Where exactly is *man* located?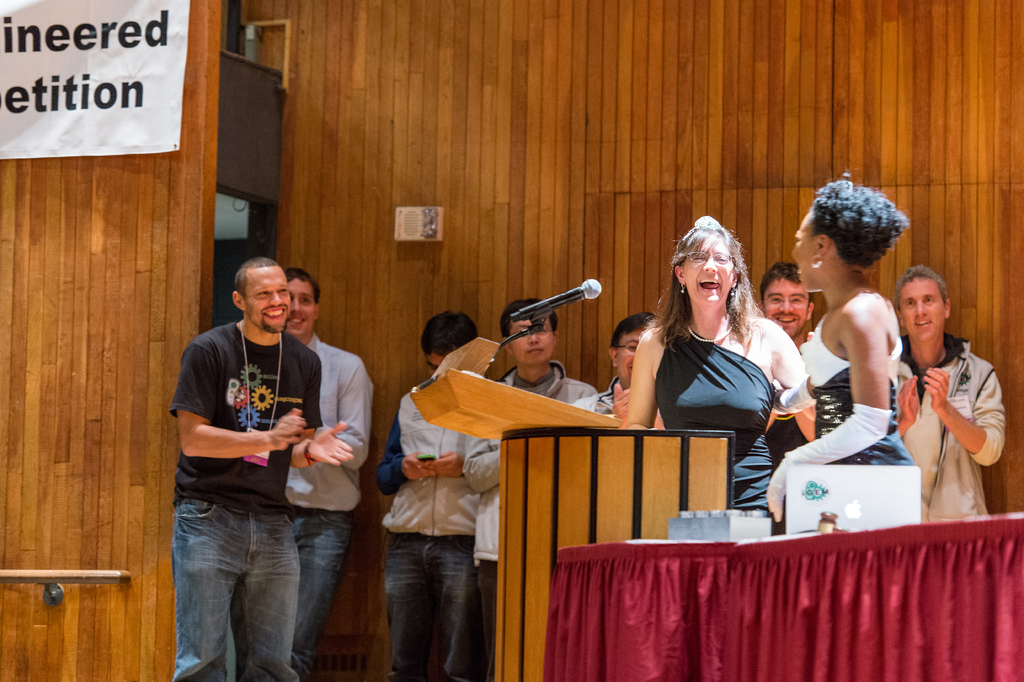
Its bounding box is x1=369 y1=305 x2=483 y2=681.
